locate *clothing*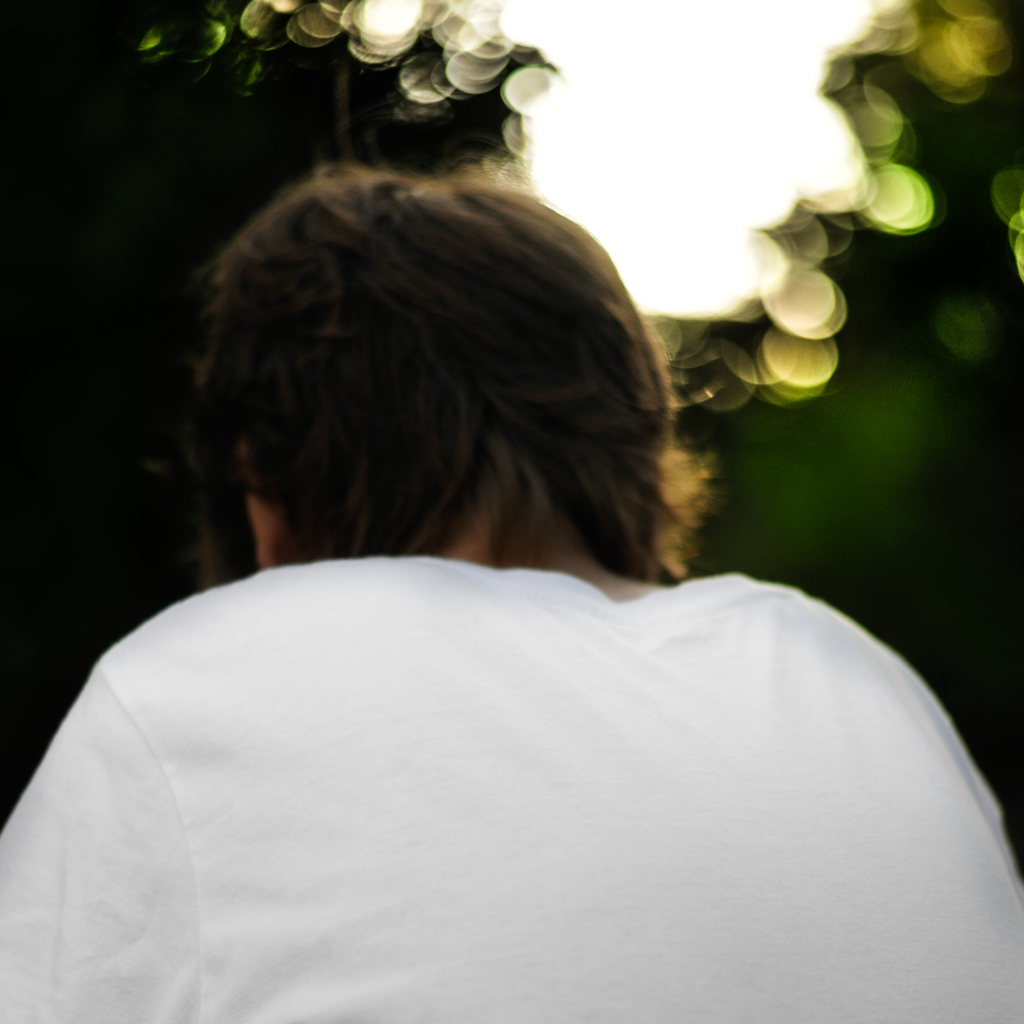
rect(0, 568, 1023, 1023)
